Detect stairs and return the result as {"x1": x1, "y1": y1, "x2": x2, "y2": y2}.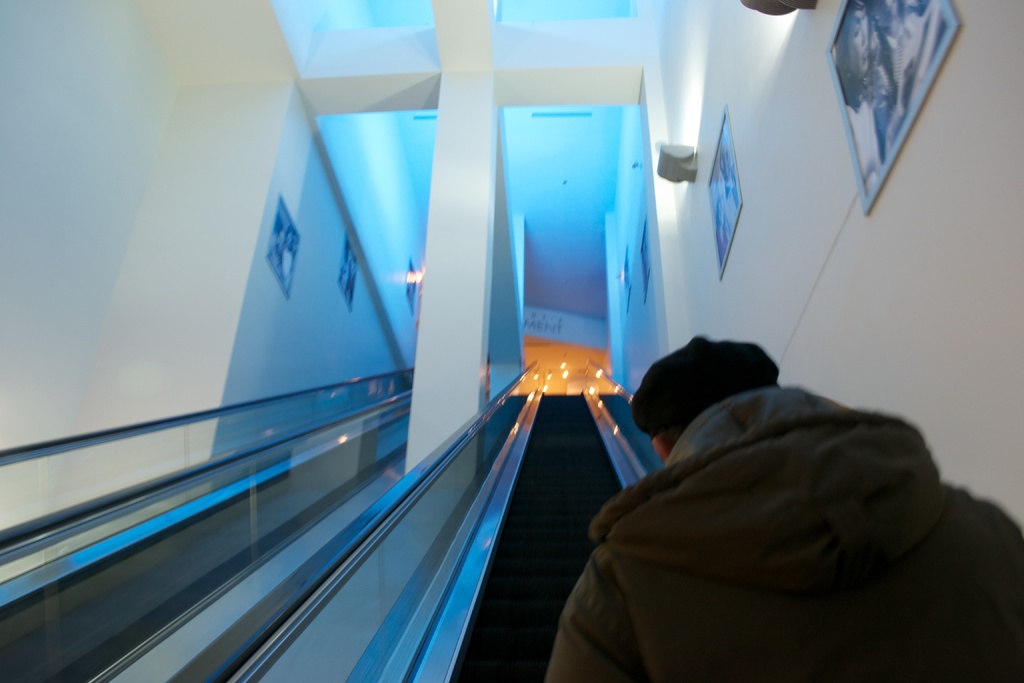
{"x1": 448, "y1": 389, "x2": 627, "y2": 682}.
